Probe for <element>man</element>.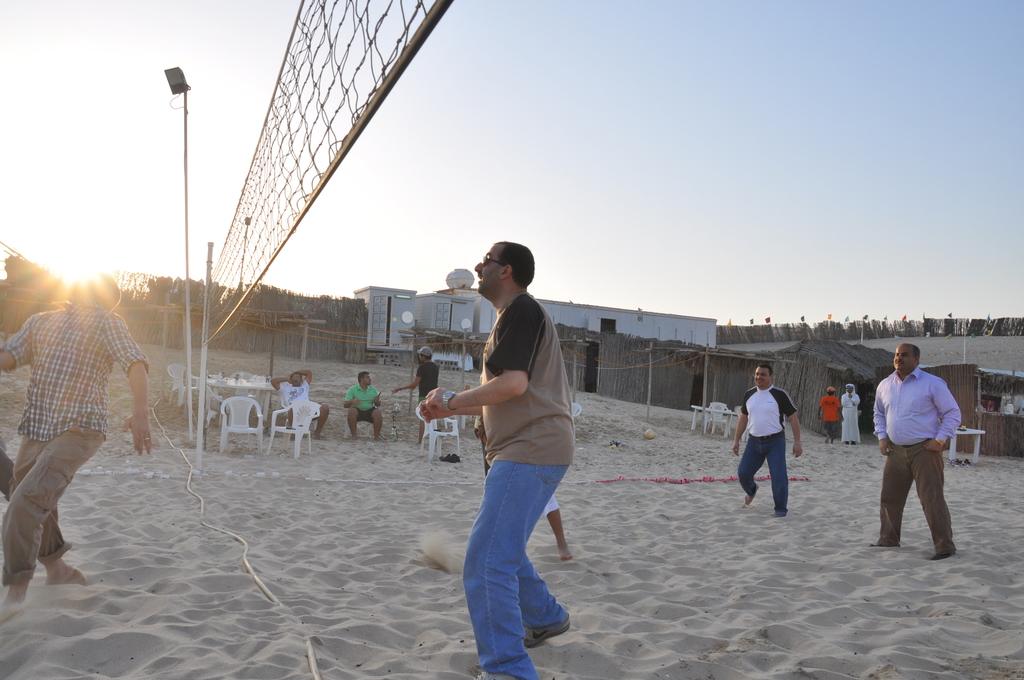
Probe result: 275/369/329/438.
